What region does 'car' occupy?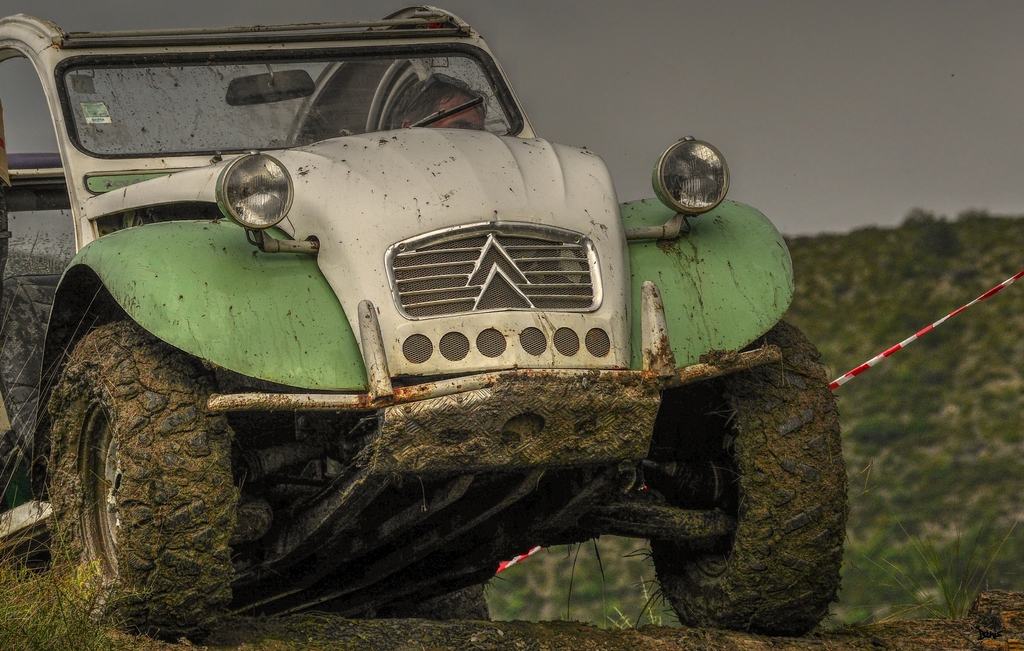
bbox(0, 4, 845, 639).
